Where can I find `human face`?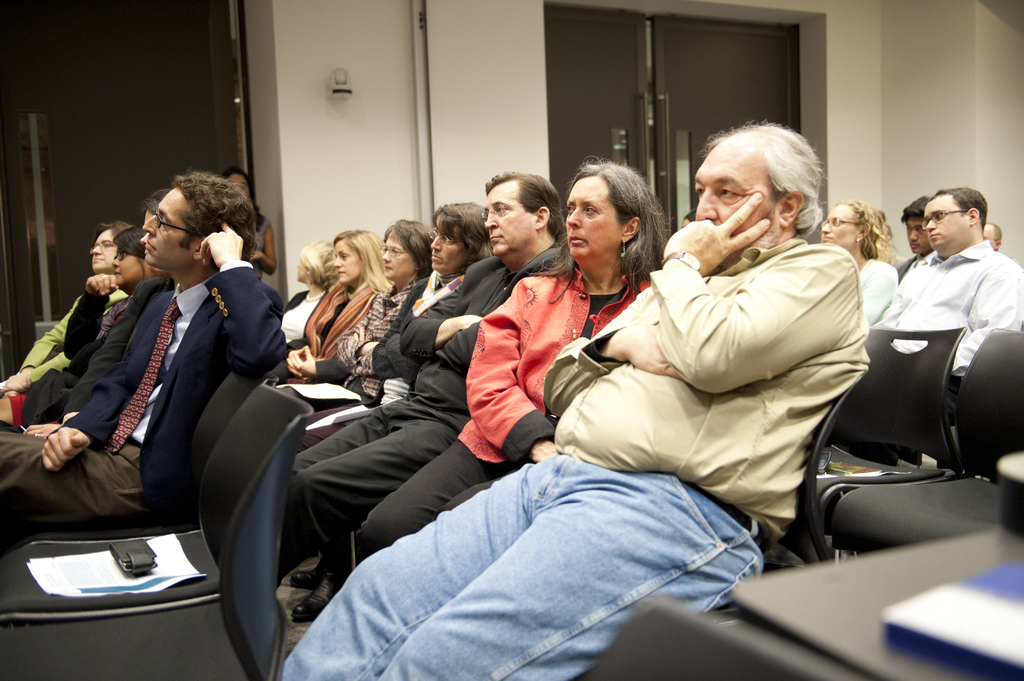
You can find it at region(90, 228, 117, 269).
